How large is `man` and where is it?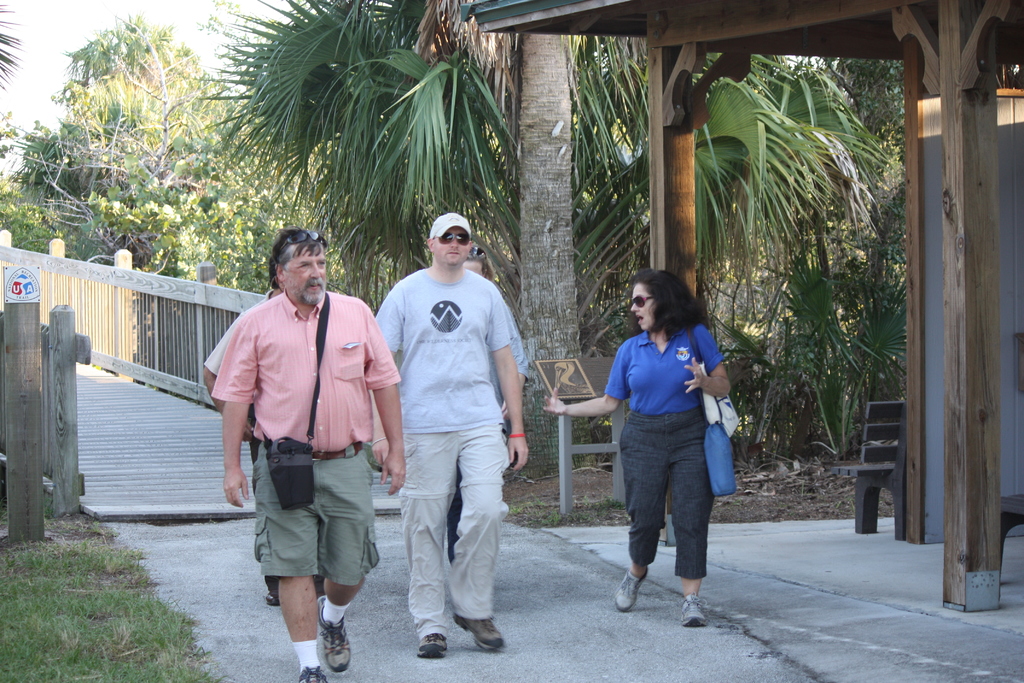
Bounding box: rect(212, 228, 401, 682).
